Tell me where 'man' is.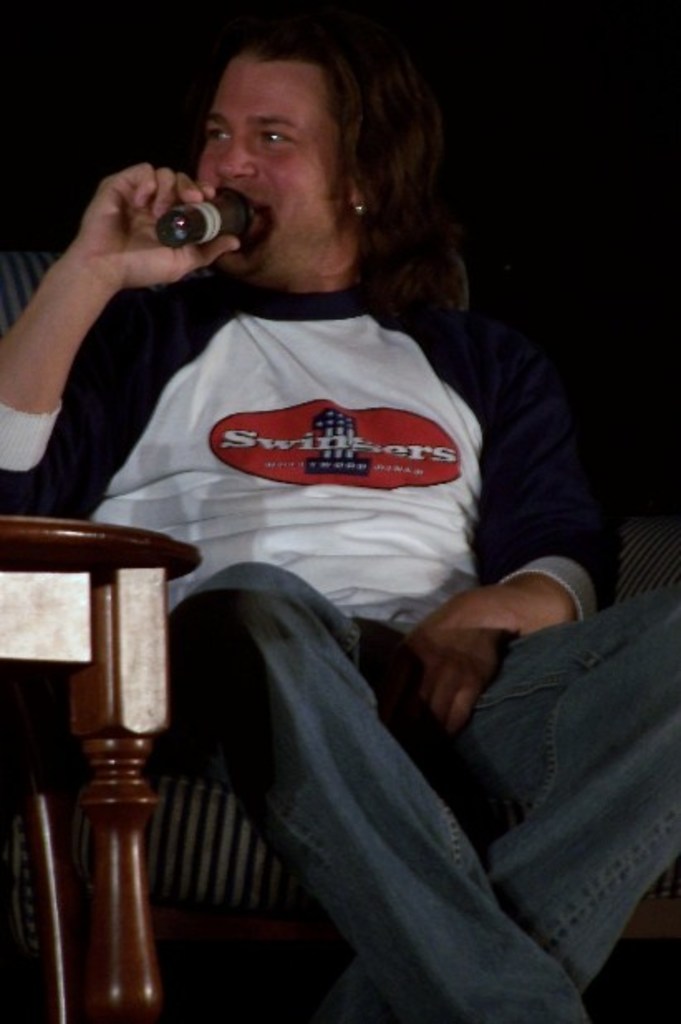
'man' is at box(0, 2, 679, 1022).
